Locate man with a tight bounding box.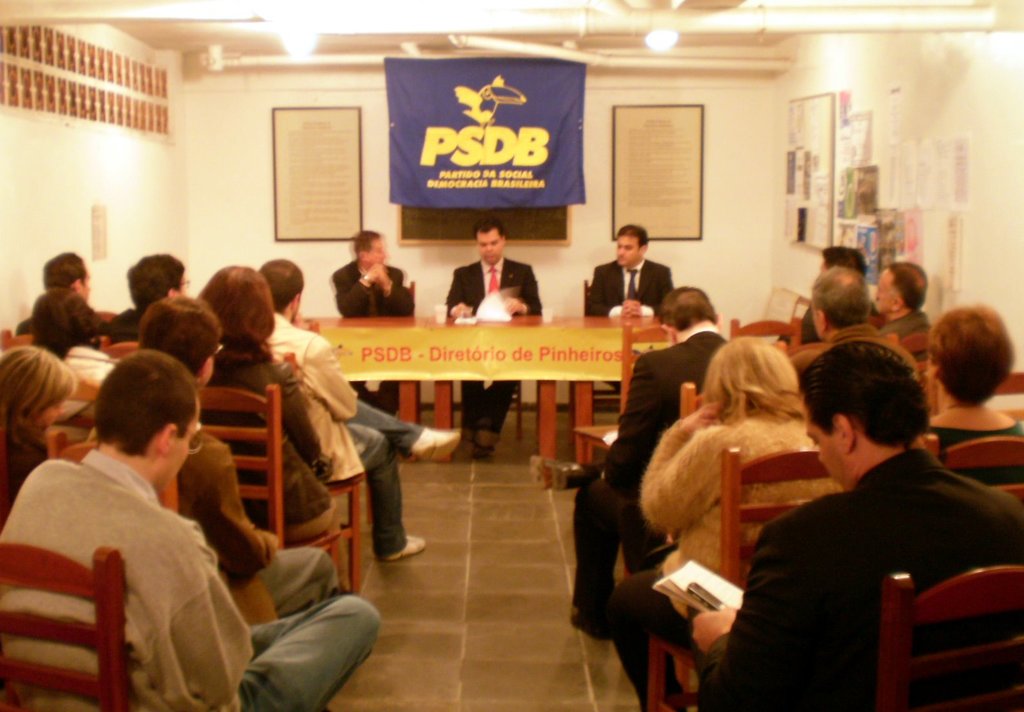
box(716, 331, 1007, 704).
